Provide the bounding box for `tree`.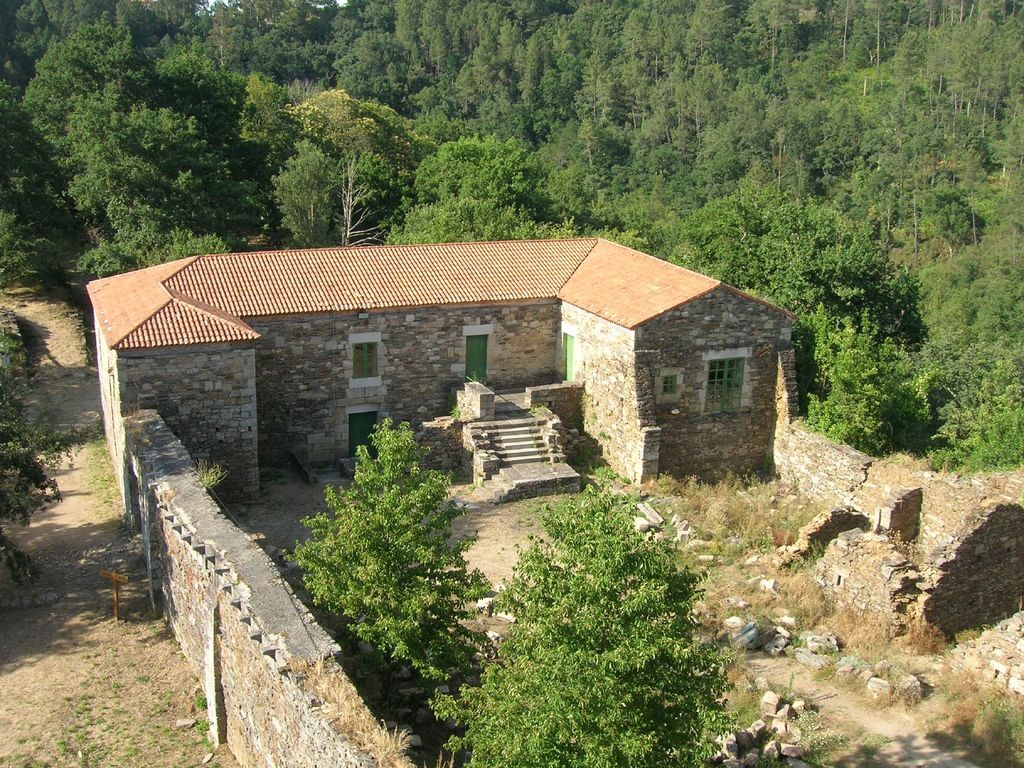
(left=428, top=467, right=733, bottom=767).
